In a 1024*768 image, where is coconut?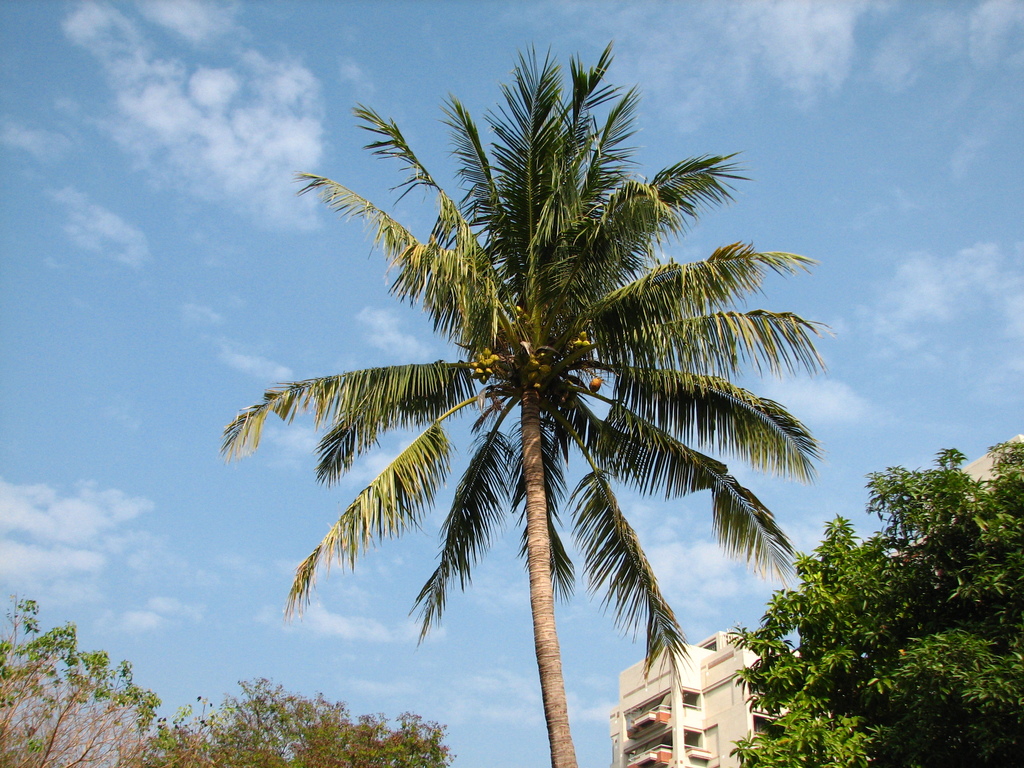
Rect(588, 376, 602, 393).
